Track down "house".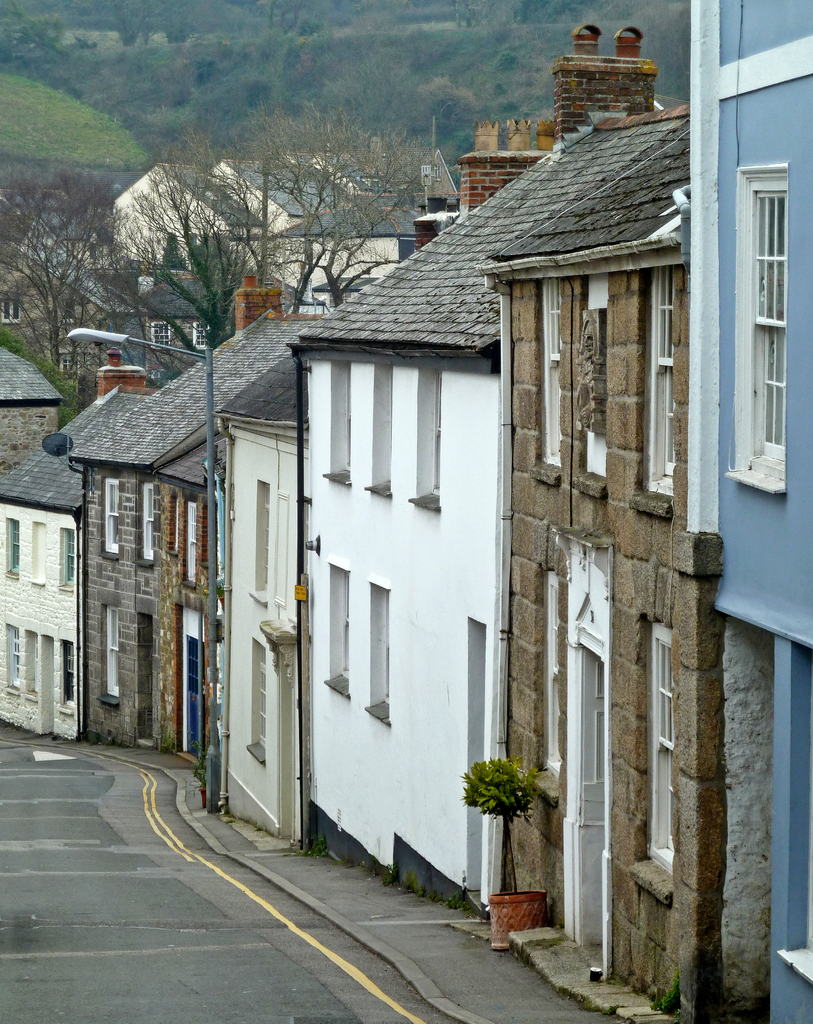
Tracked to l=681, t=0, r=812, b=1021.
